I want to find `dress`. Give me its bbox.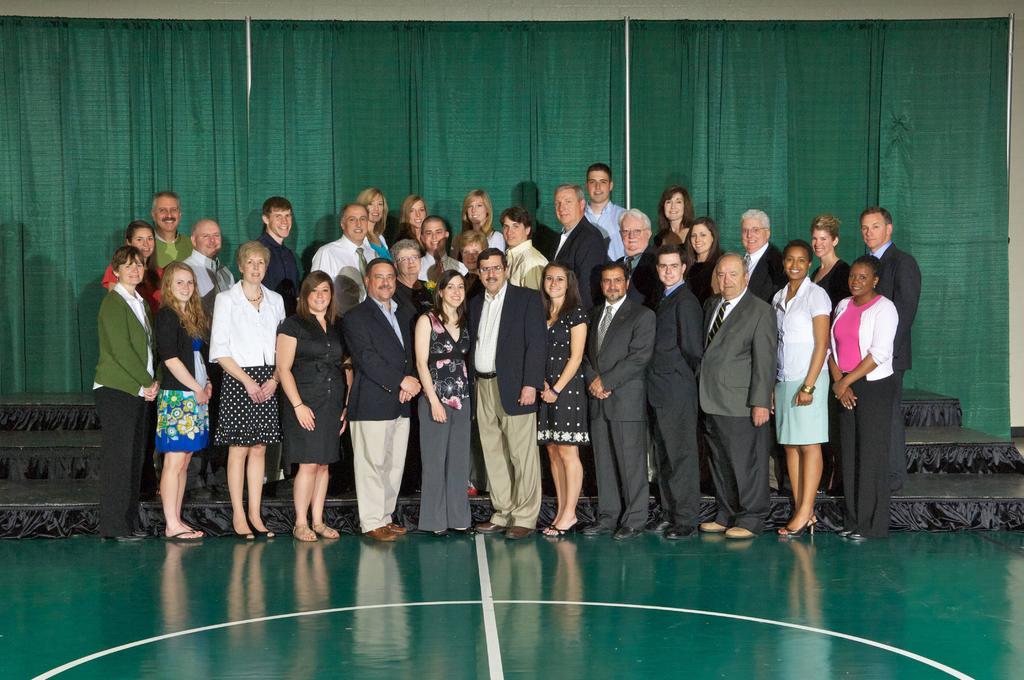
<bbox>278, 309, 349, 464</bbox>.
